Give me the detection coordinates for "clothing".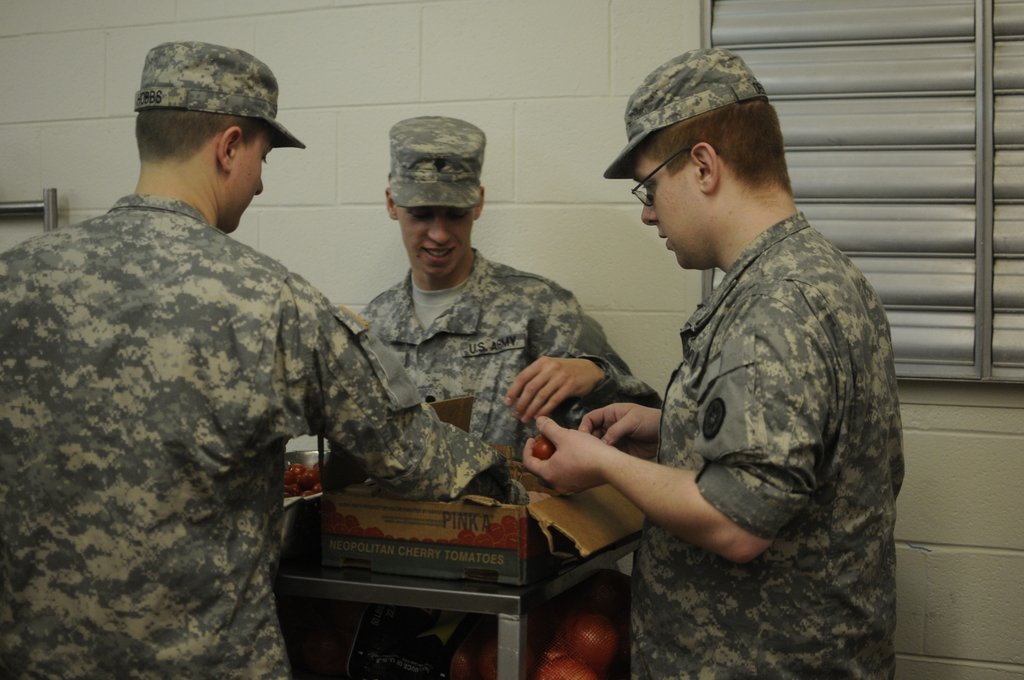
[358,254,671,672].
